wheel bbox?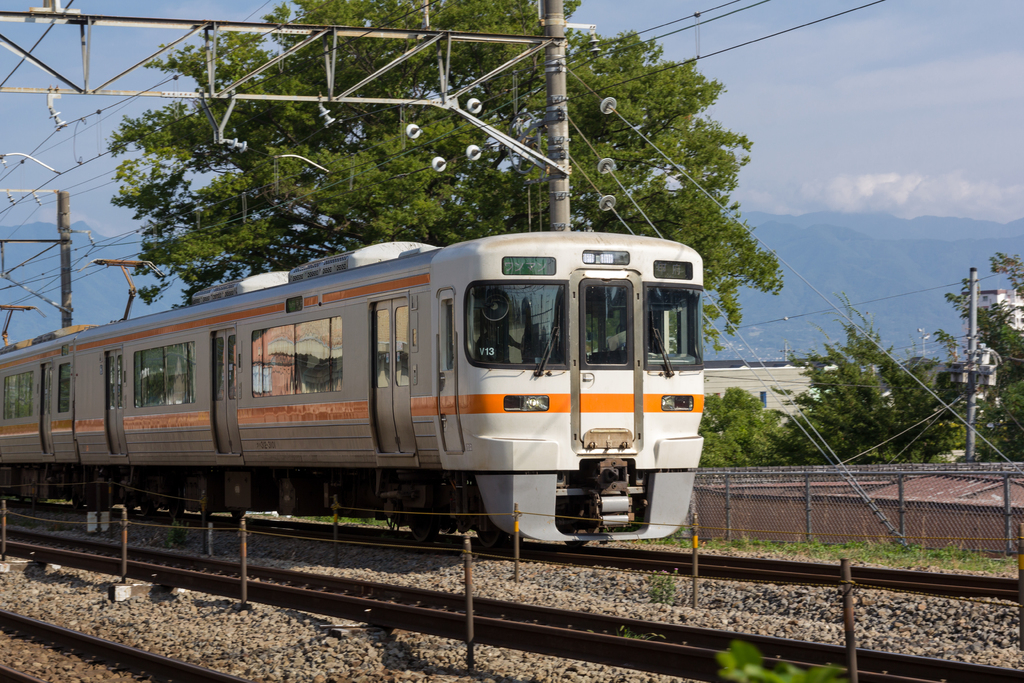
box(231, 510, 245, 517)
